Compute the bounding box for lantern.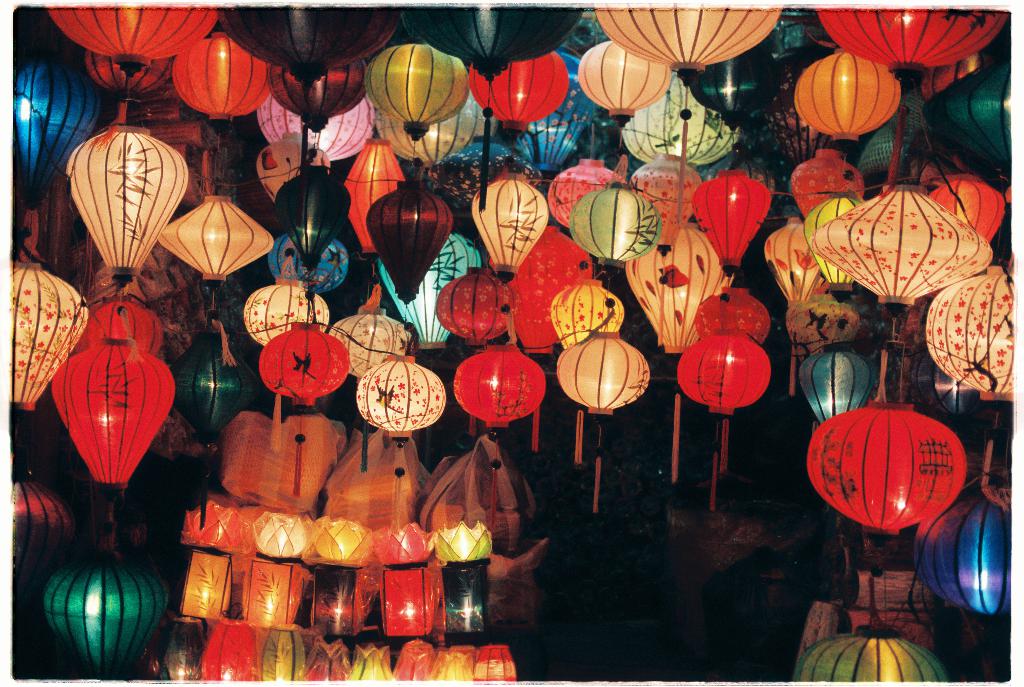
pyautogui.locateOnScreen(46, 343, 180, 483).
